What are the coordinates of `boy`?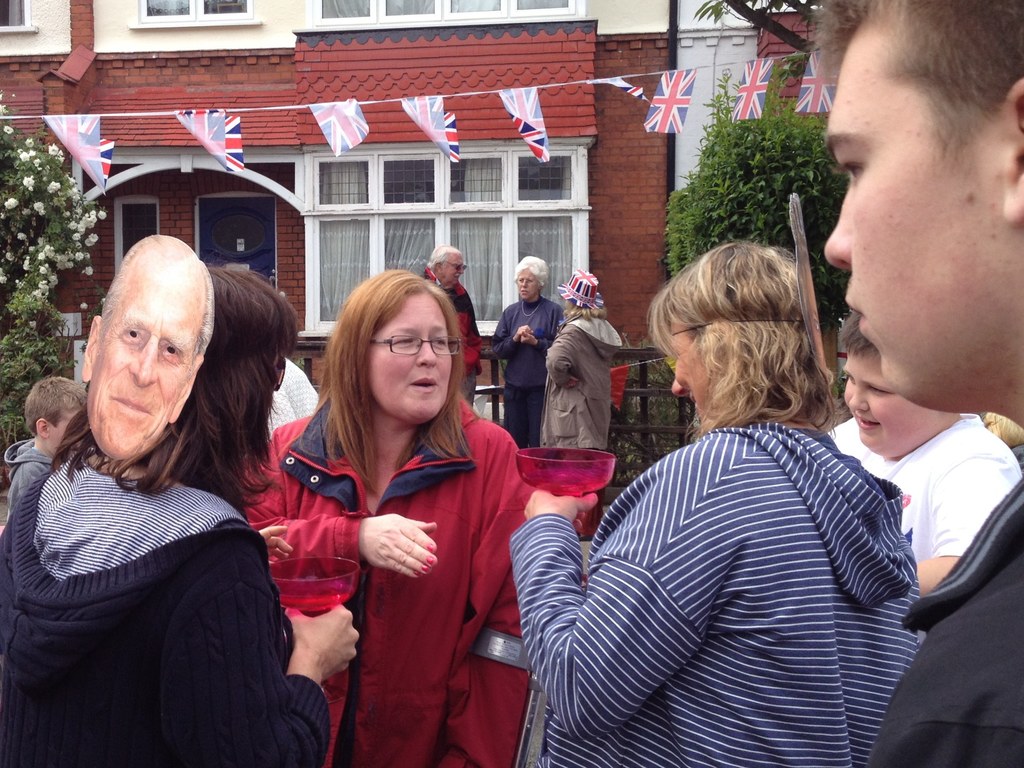
0,378,90,522.
